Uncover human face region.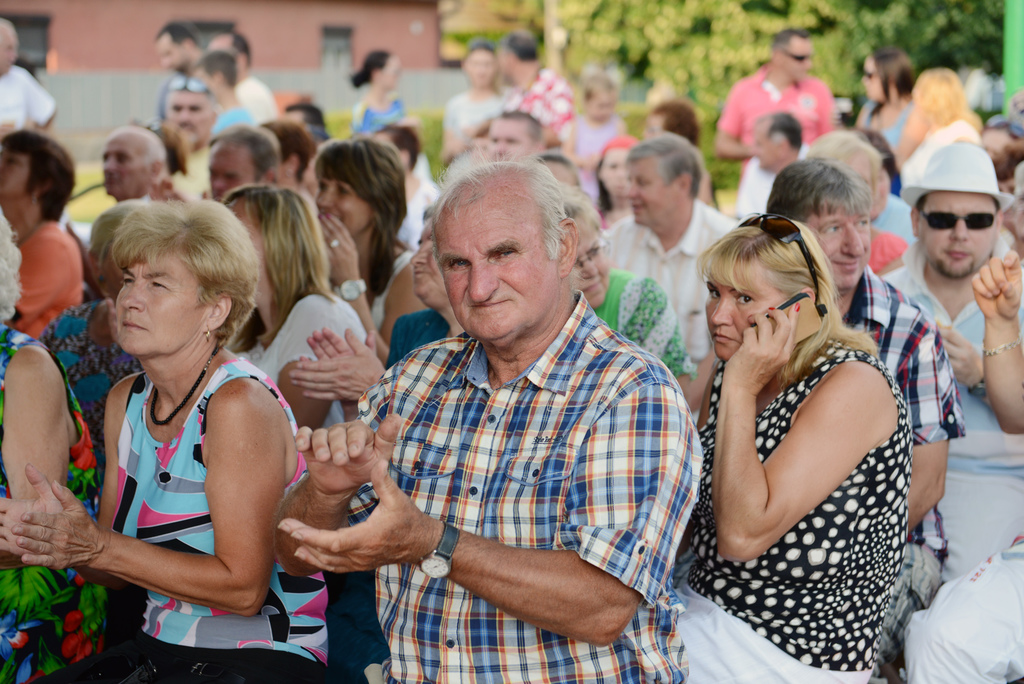
Uncovered: bbox=(592, 147, 627, 196).
